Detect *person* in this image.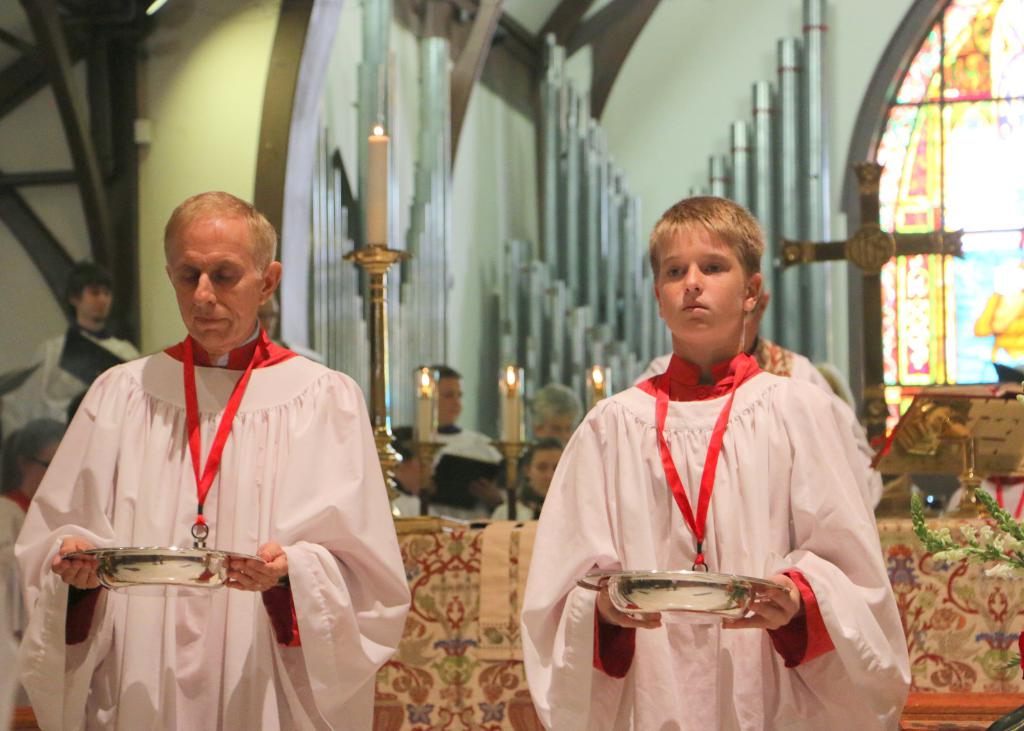
Detection: {"x1": 520, "y1": 195, "x2": 913, "y2": 730}.
